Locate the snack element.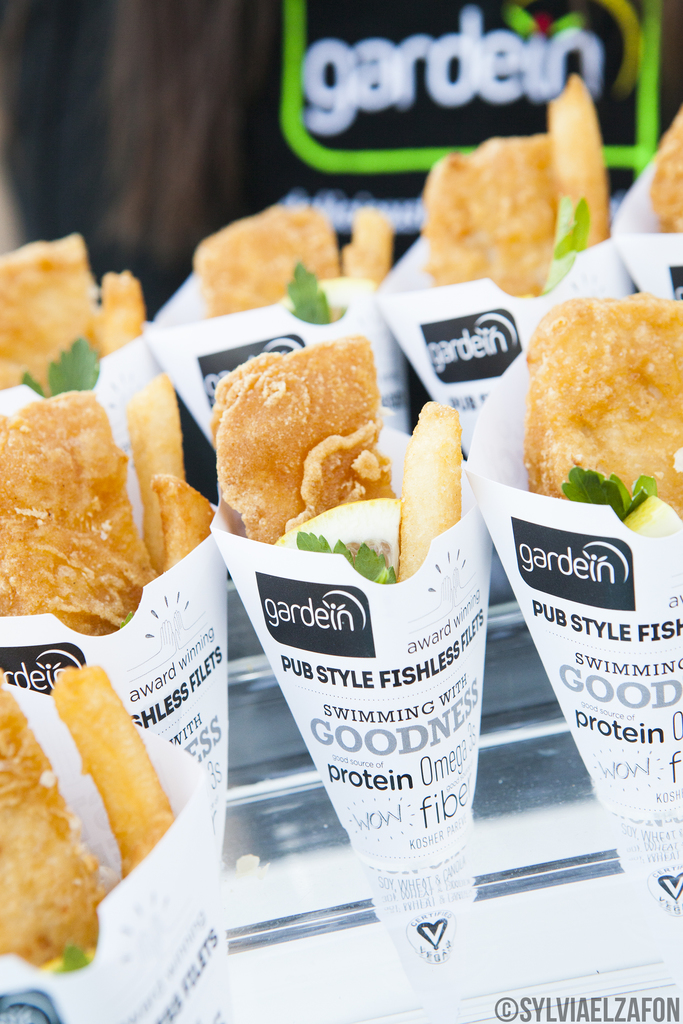
Element bbox: detection(650, 102, 682, 236).
